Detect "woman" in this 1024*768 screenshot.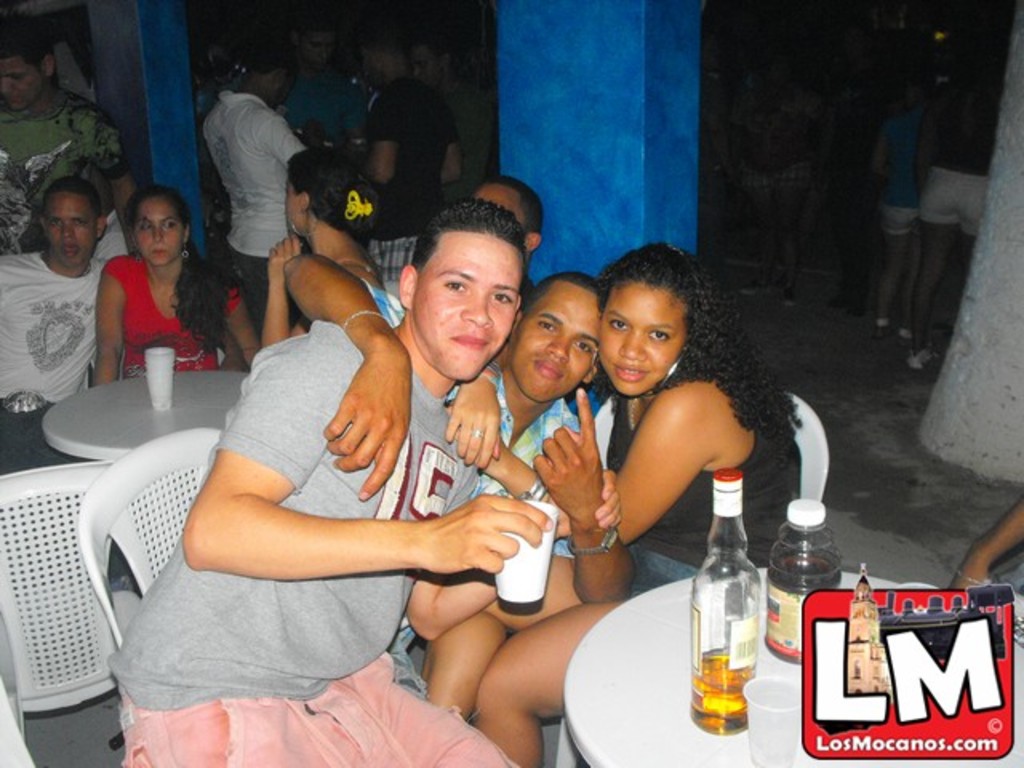
Detection: [x1=85, y1=186, x2=208, y2=390].
